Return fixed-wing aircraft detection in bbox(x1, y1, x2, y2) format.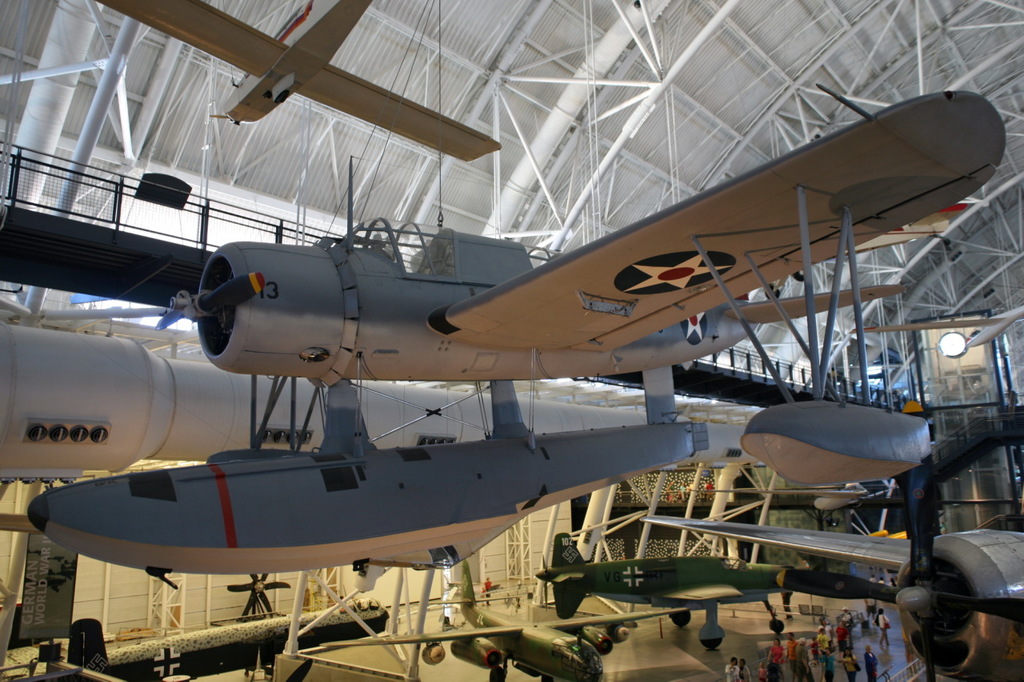
bbox(314, 556, 700, 681).
